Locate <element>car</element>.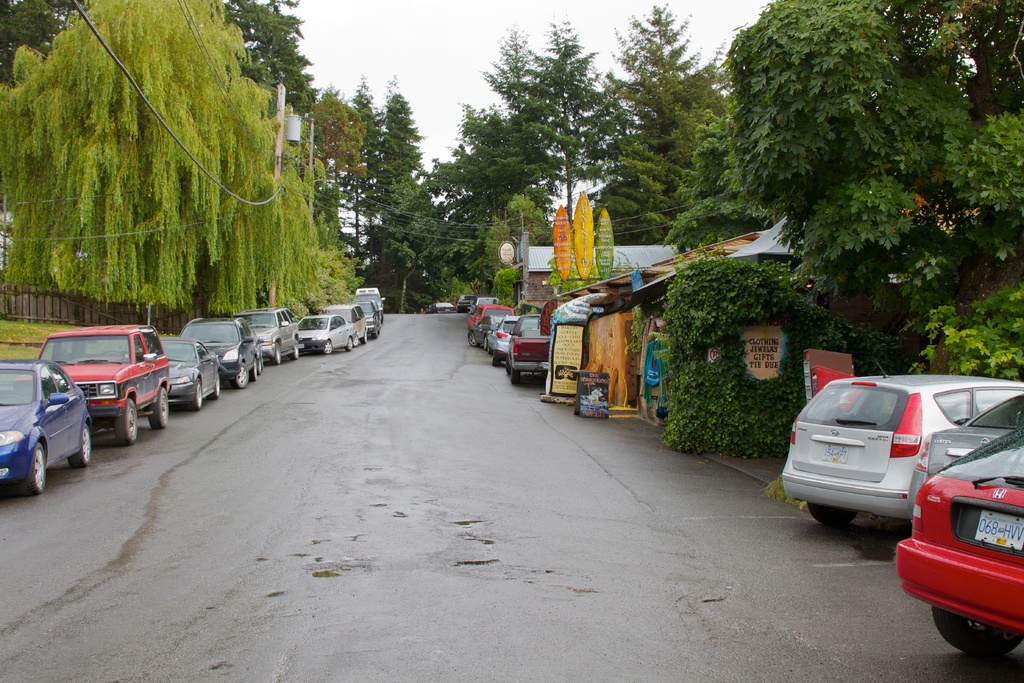
Bounding box: BBox(0, 358, 90, 499).
